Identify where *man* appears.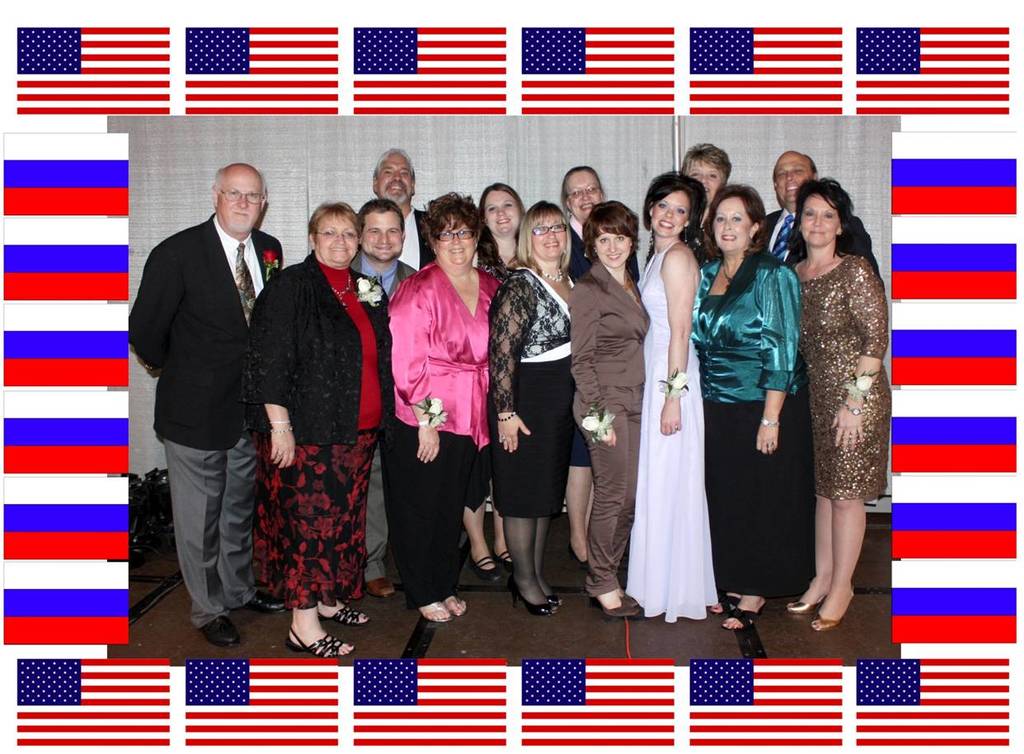
Appears at l=364, t=139, r=436, b=280.
